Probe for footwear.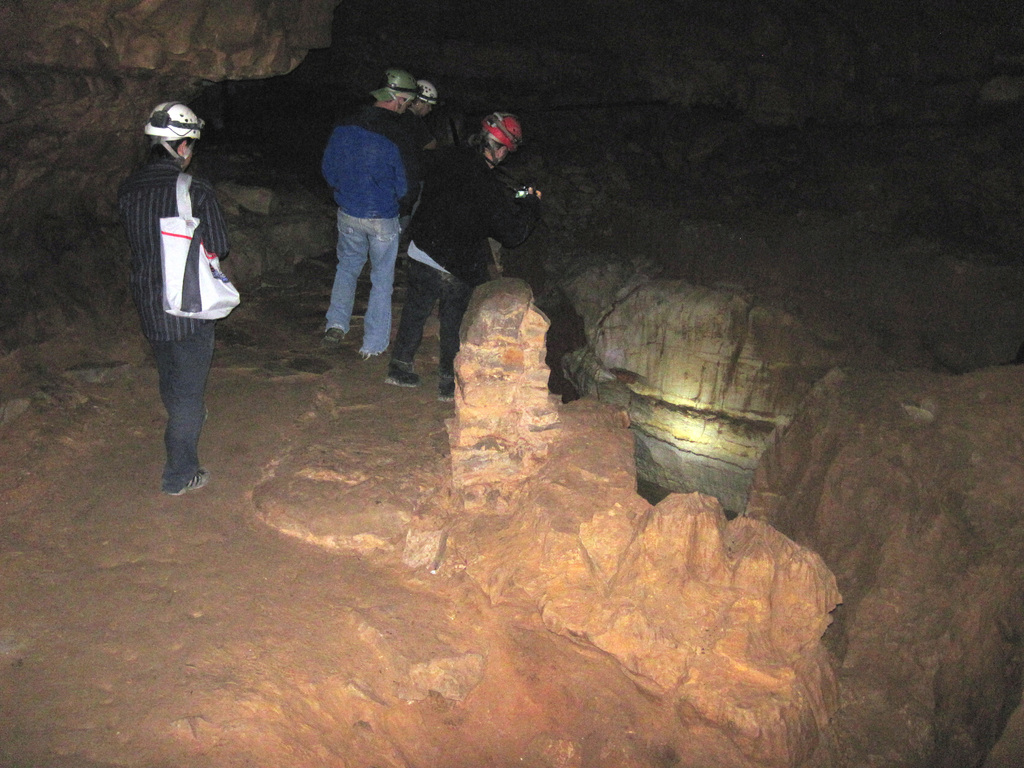
Probe result: bbox=(381, 363, 425, 389).
